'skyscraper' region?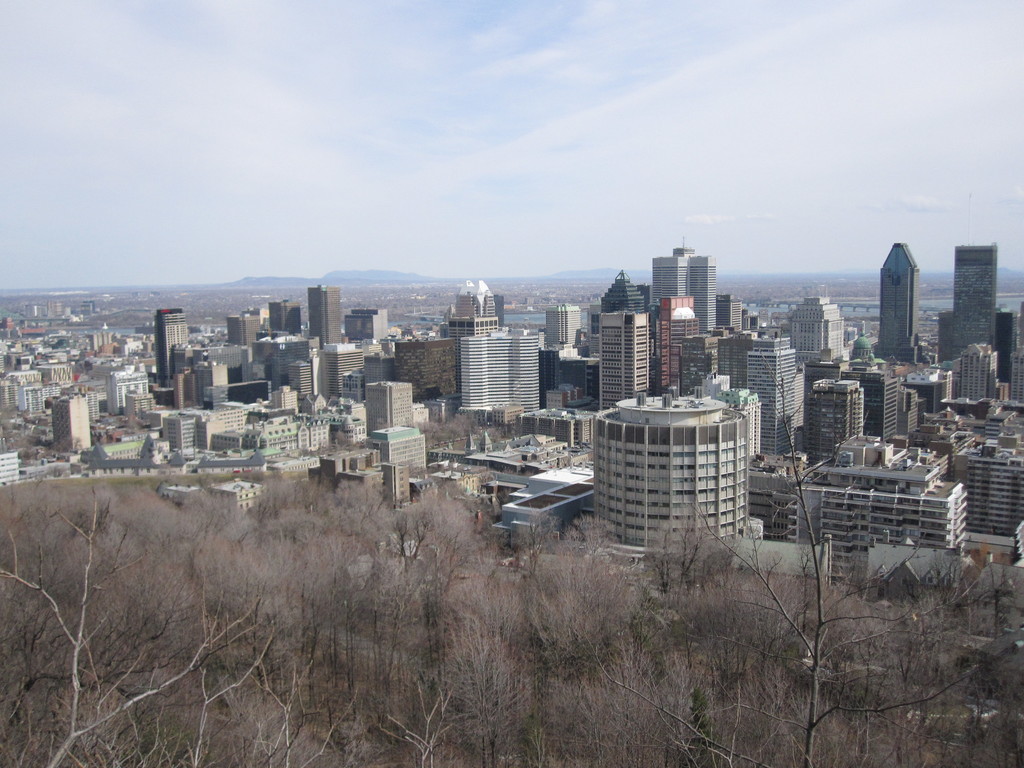
(x1=649, y1=239, x2=719, y2=335)
